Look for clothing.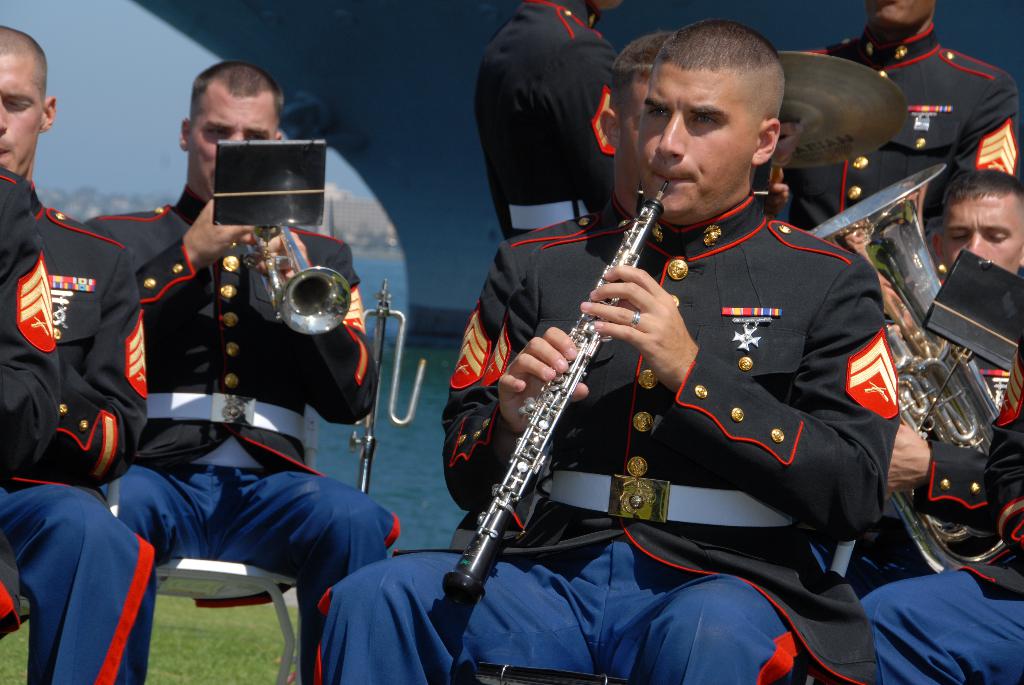
Found: rect(812, 277, 1015, 599).
